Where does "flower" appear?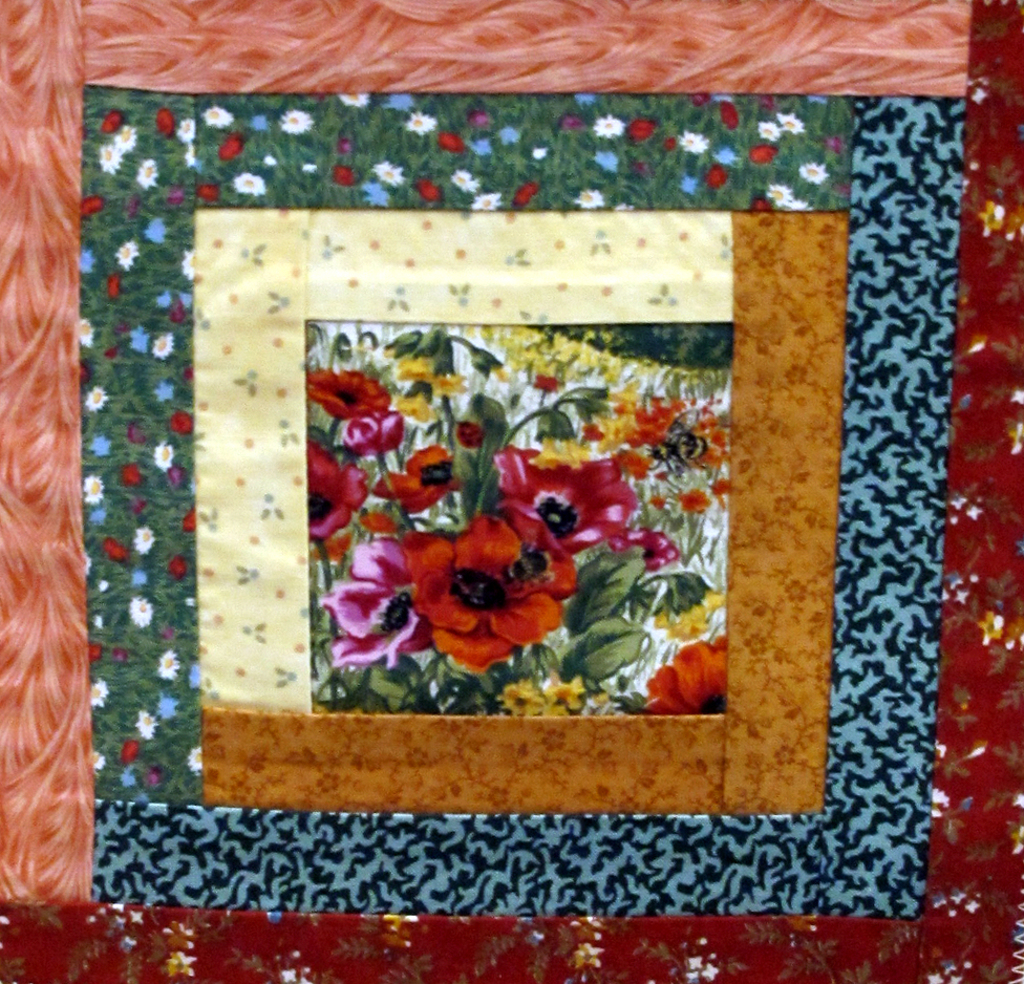
Appears at (143, 769, 162, 788).
